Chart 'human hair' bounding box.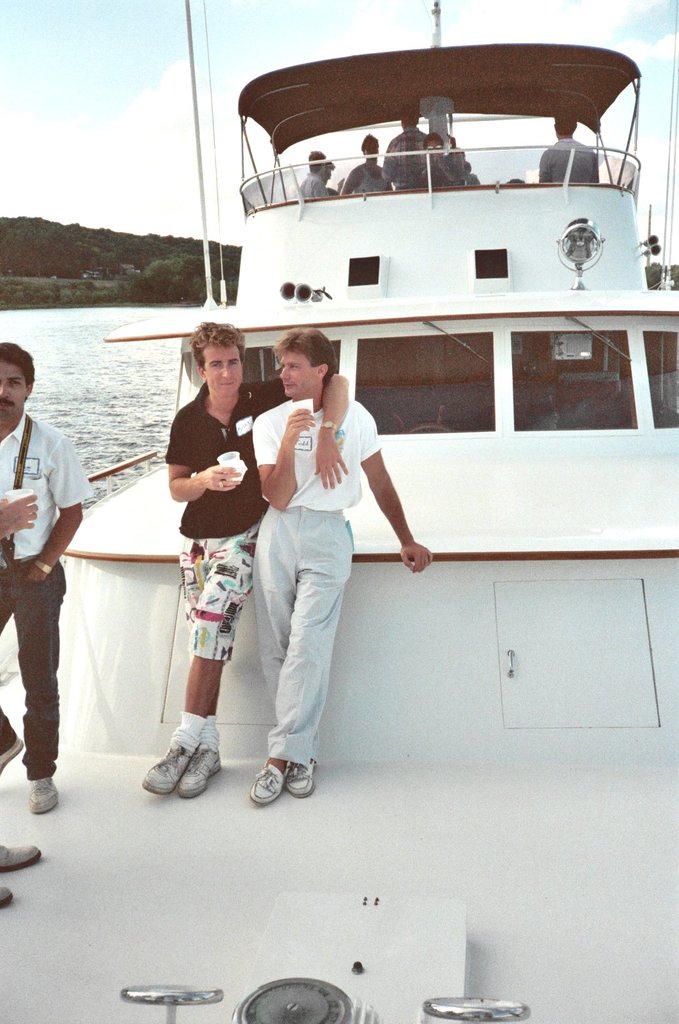
Charted: 190,326,242,373.
